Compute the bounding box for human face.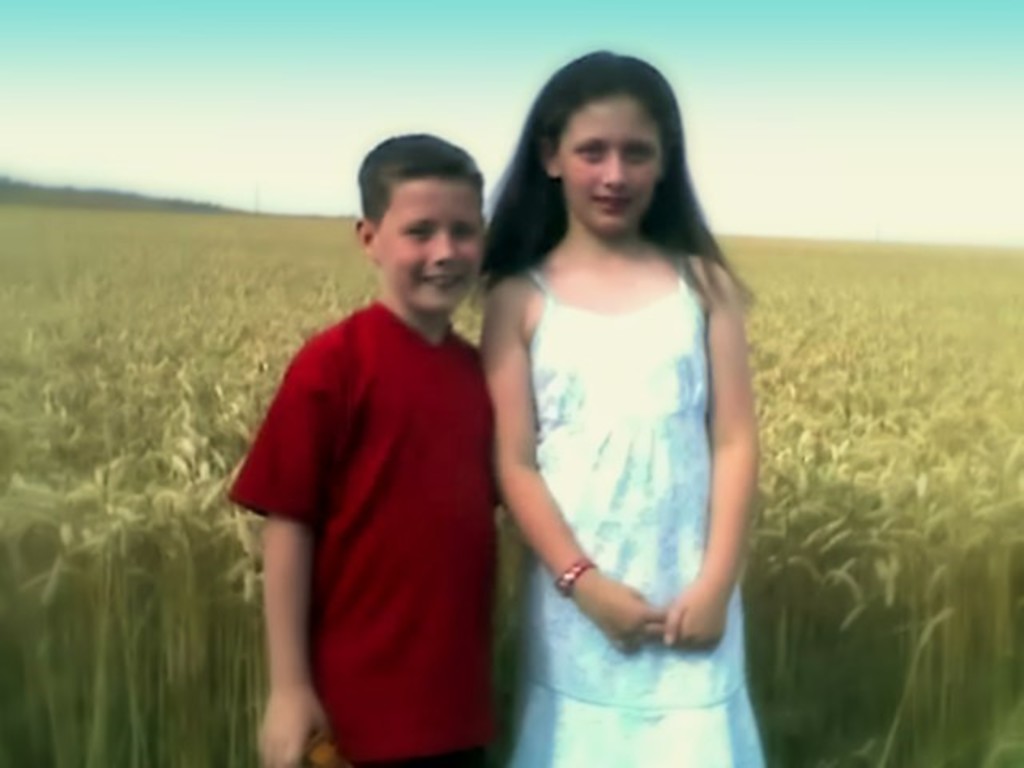
(544,82,674,230).
